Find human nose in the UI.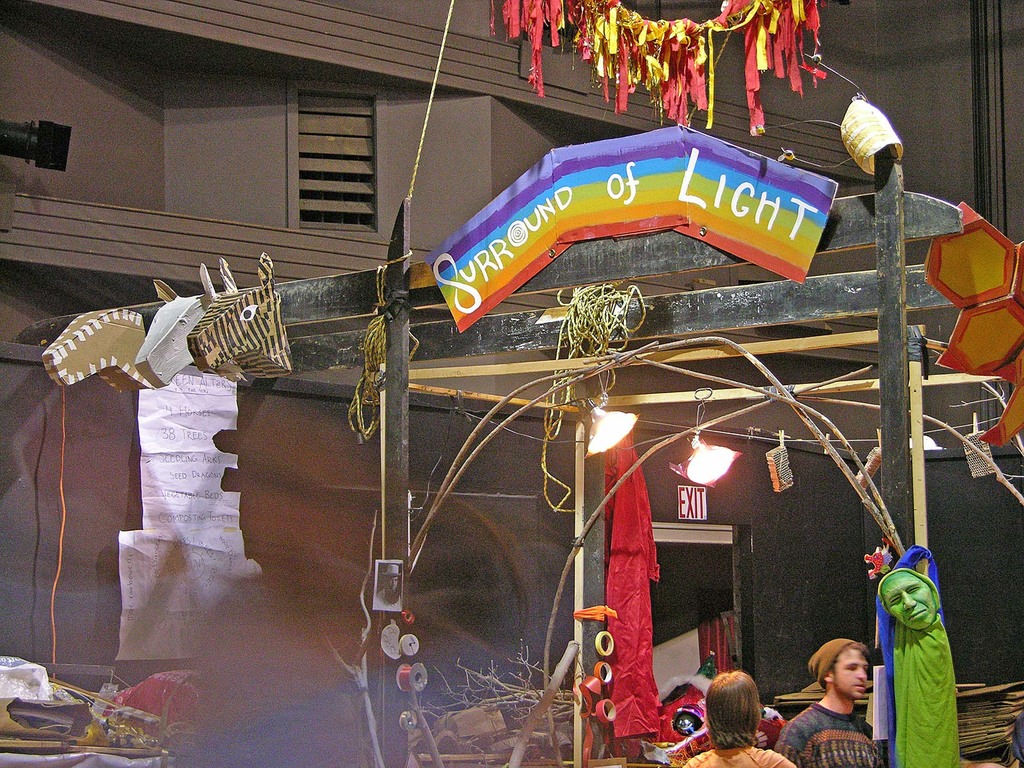
UI element at BBox(904, 593, 913, 608).
